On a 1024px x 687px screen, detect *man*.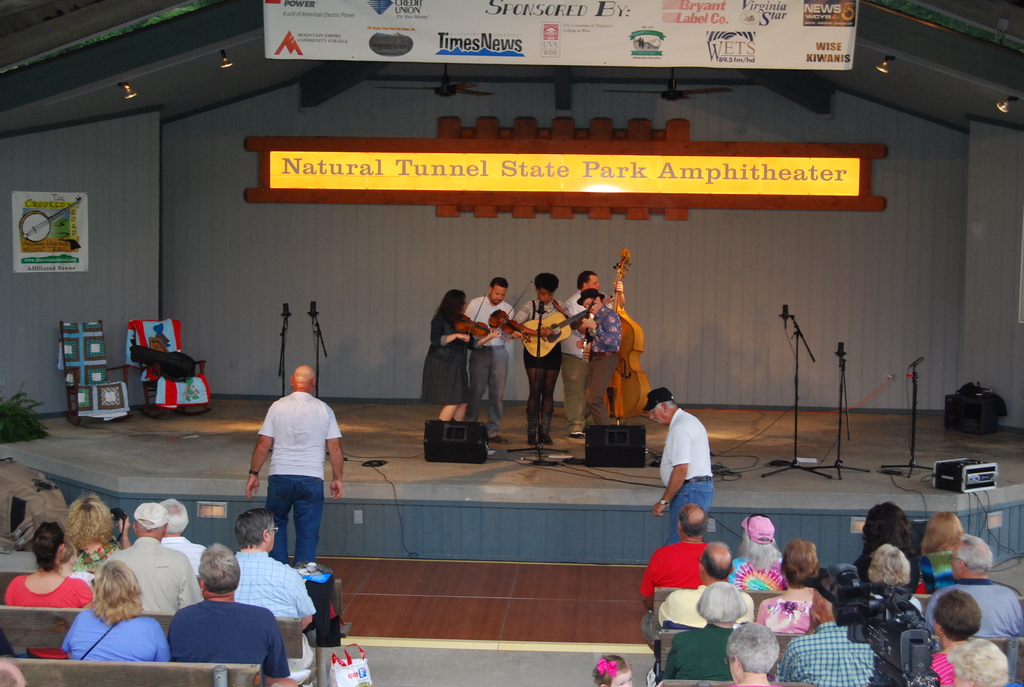
(662,582,749,681).
